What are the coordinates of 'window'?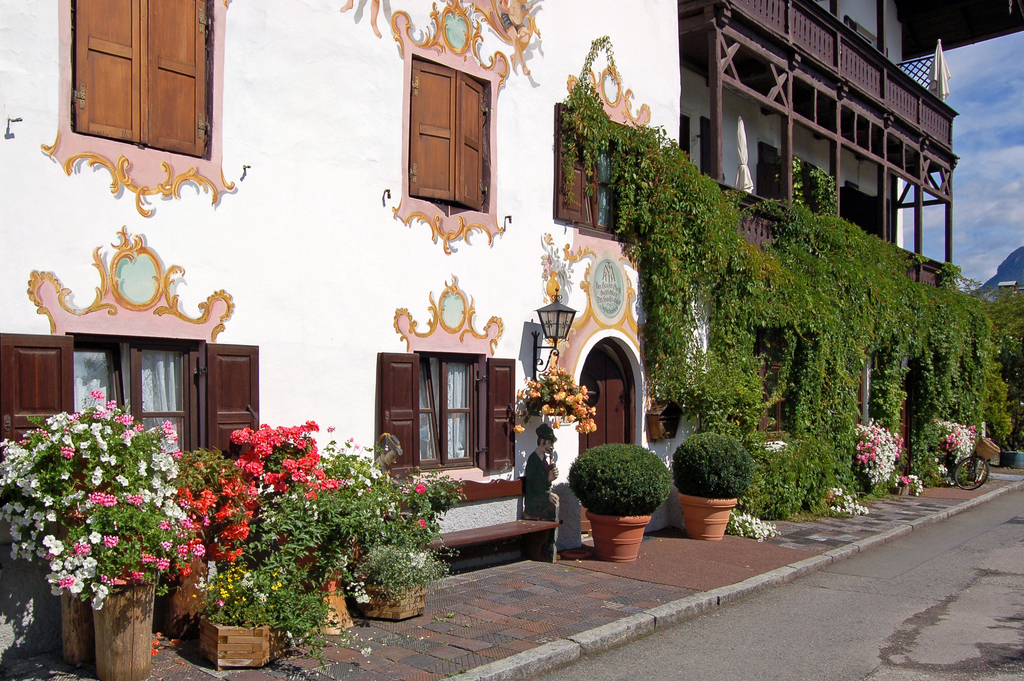
region(682, 111, 691, 160).
